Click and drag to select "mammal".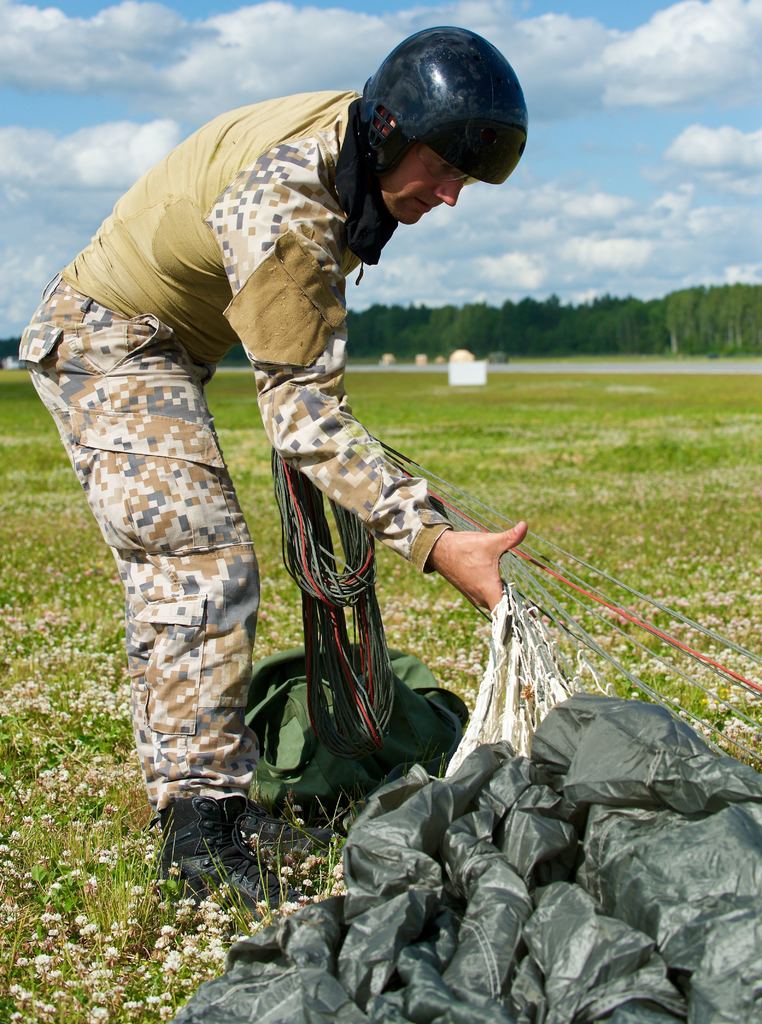
Selection: Rect(68, 119, 511, 833).
